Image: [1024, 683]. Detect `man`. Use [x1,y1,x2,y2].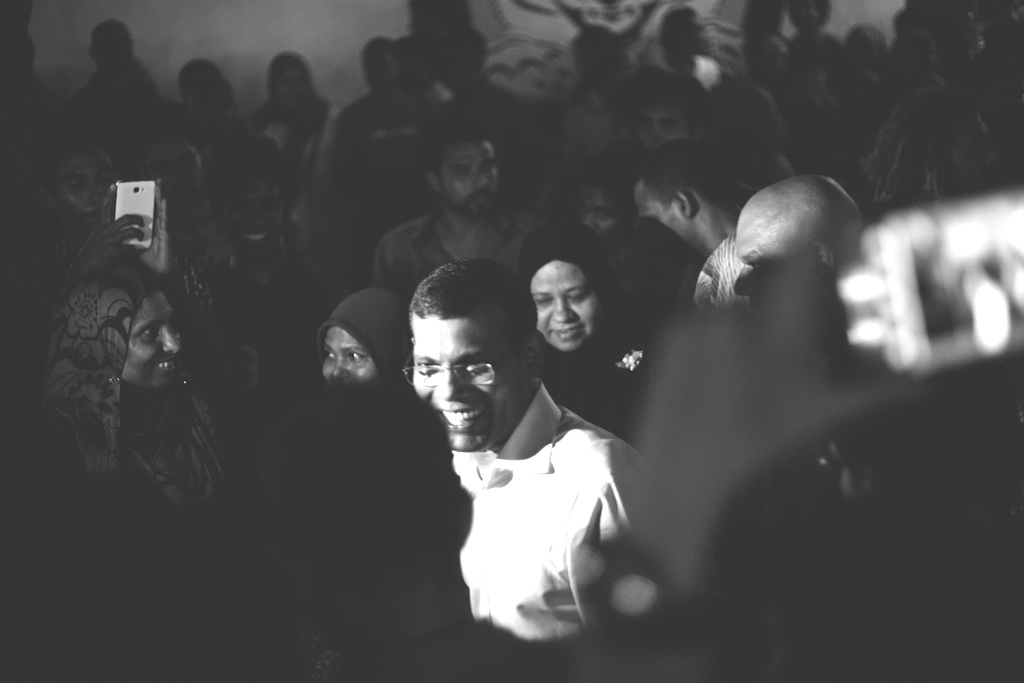
[732,177,872,308].
